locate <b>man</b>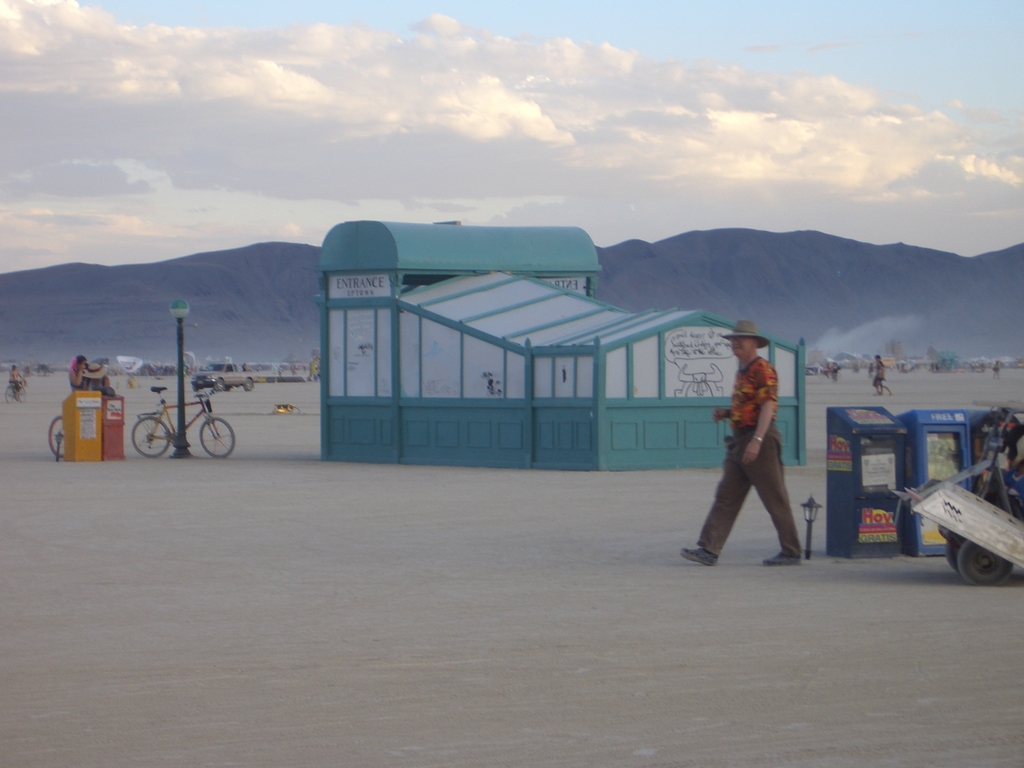
left=9, top=364, right=24, bottom=399
